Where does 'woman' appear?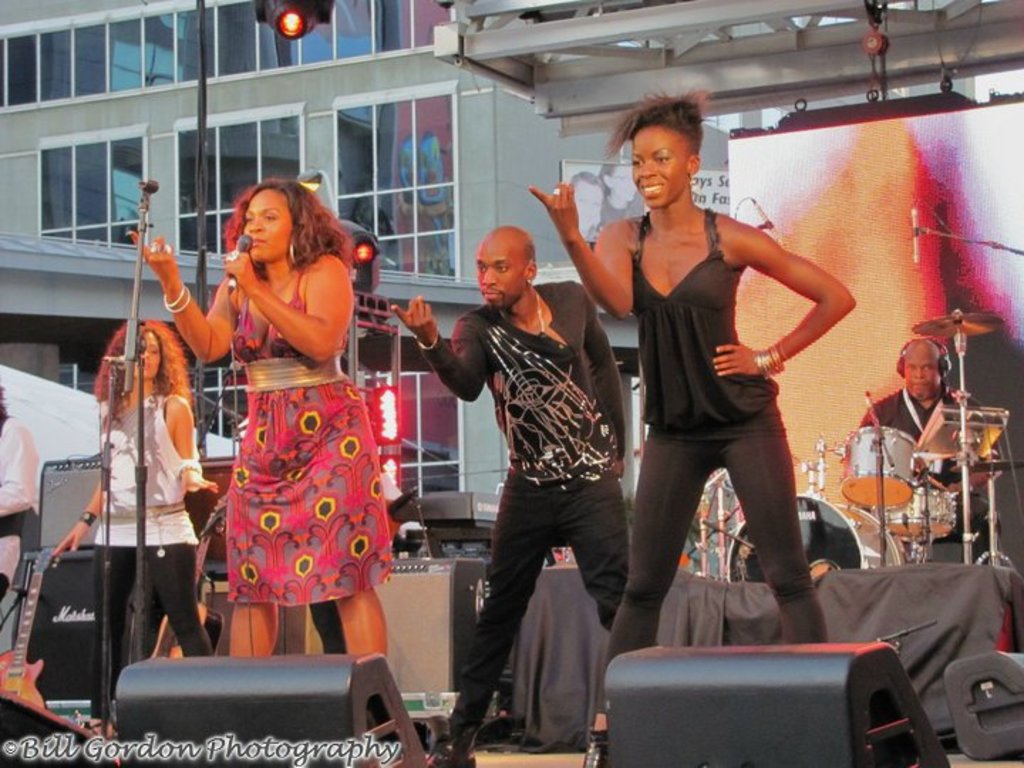
Appears at 164/164/390/680.
